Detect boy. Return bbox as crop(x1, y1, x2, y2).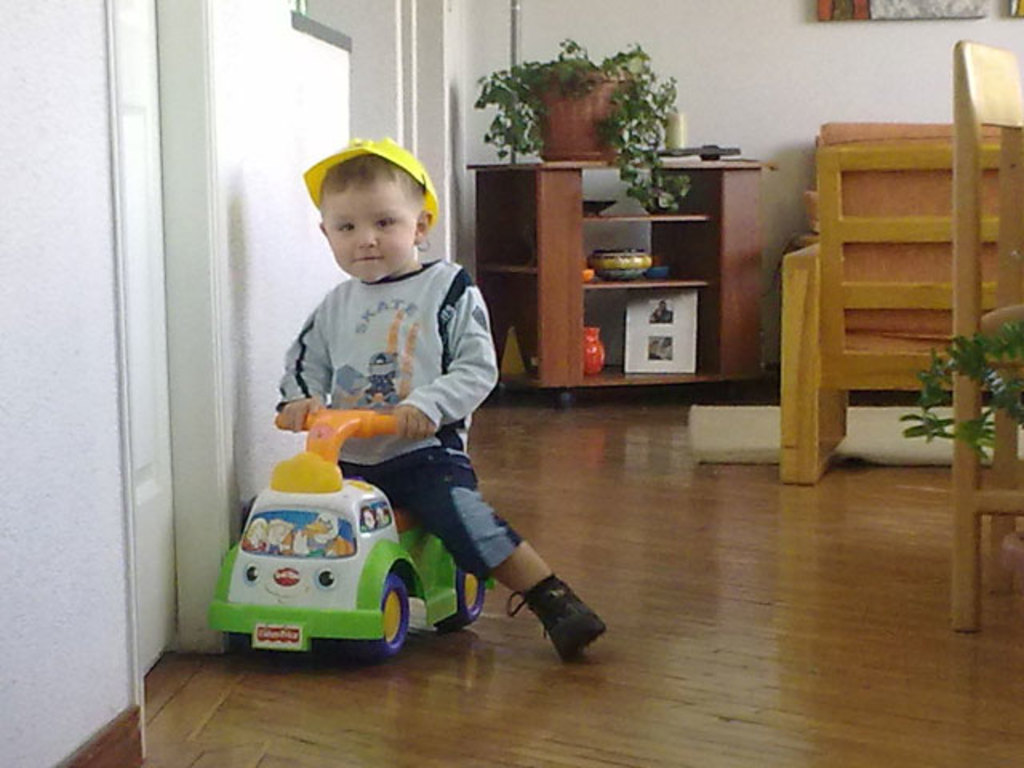
crop(245, 155, 578, 653).
